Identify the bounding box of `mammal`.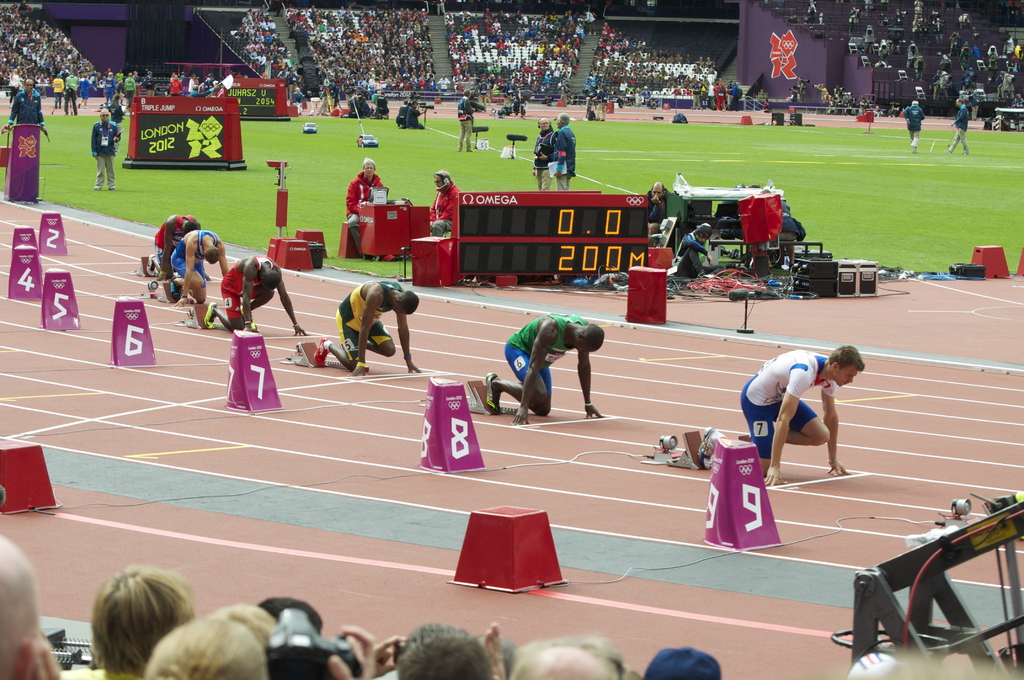
141:211:199:274.
